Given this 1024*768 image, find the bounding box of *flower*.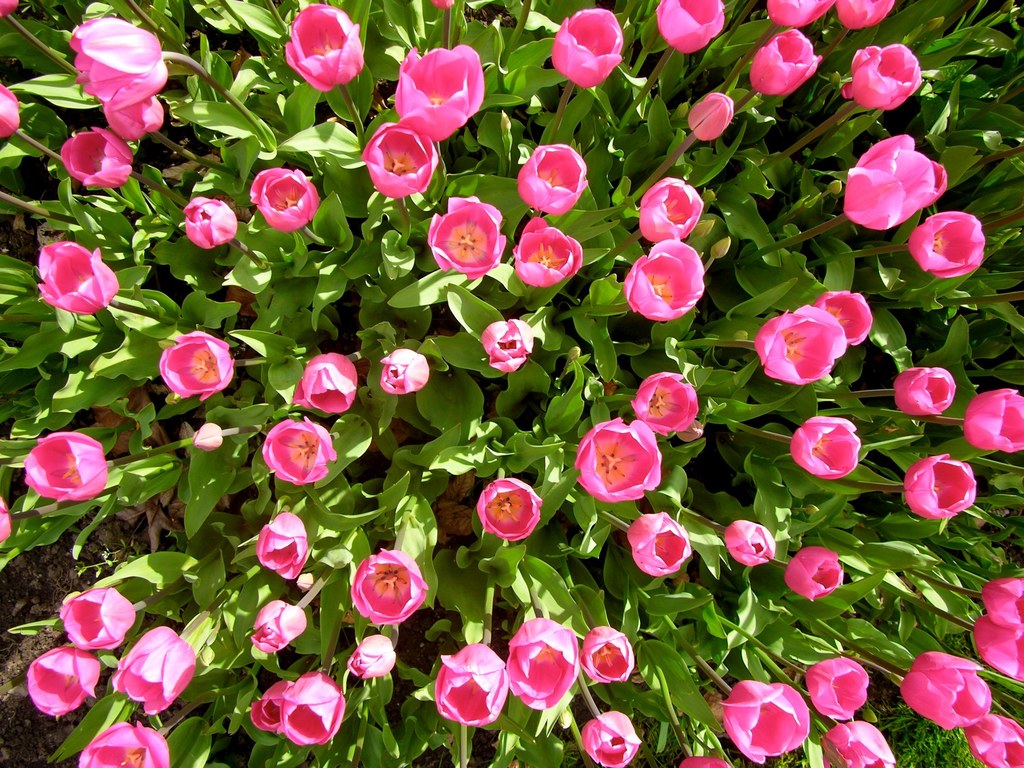
[756,31,814,95].
